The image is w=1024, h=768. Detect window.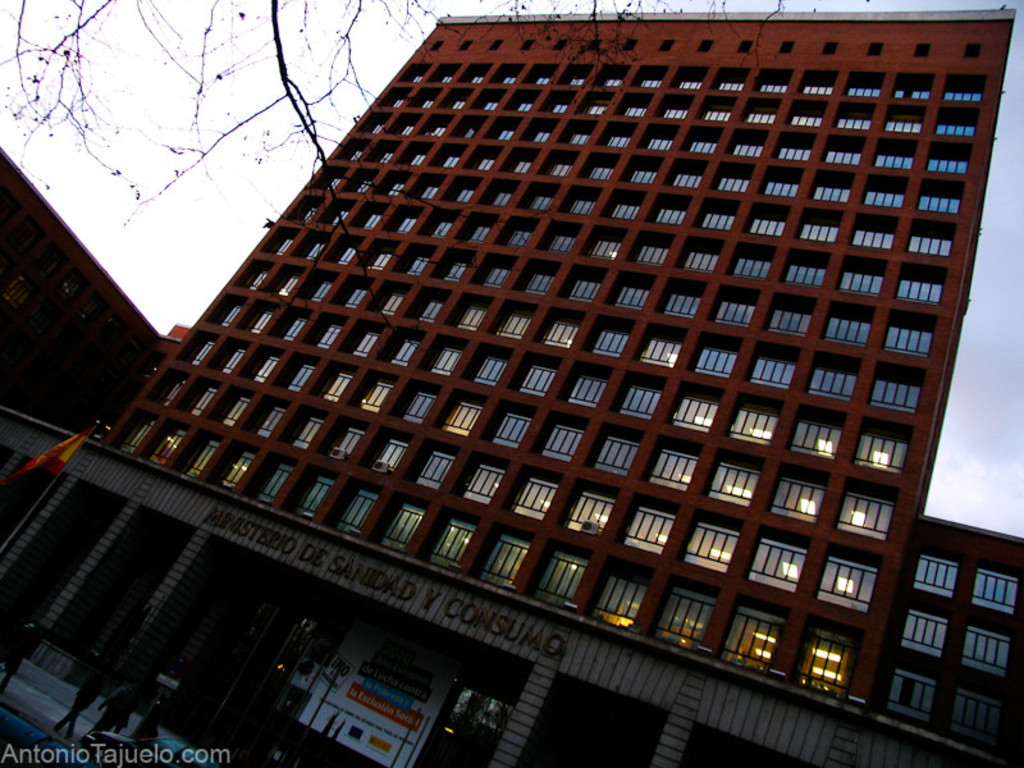
Detection: crop(315, 325, 340, 348).
